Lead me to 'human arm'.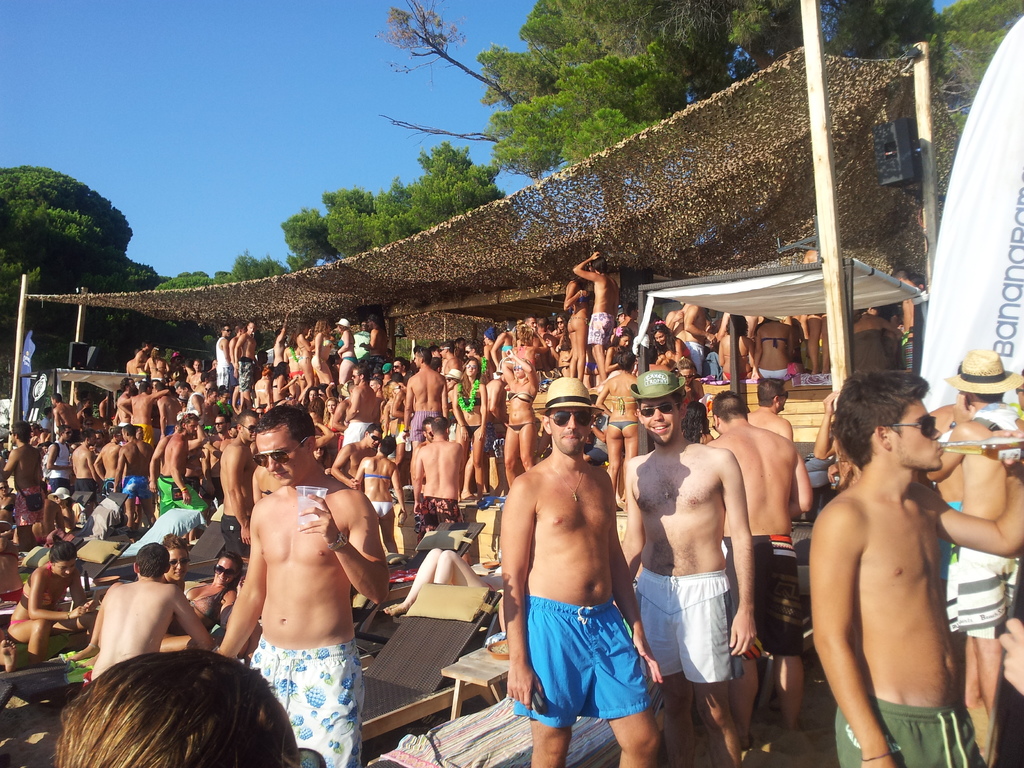
Lead to x1=915 y1=472 x2=1023 y2=561.
